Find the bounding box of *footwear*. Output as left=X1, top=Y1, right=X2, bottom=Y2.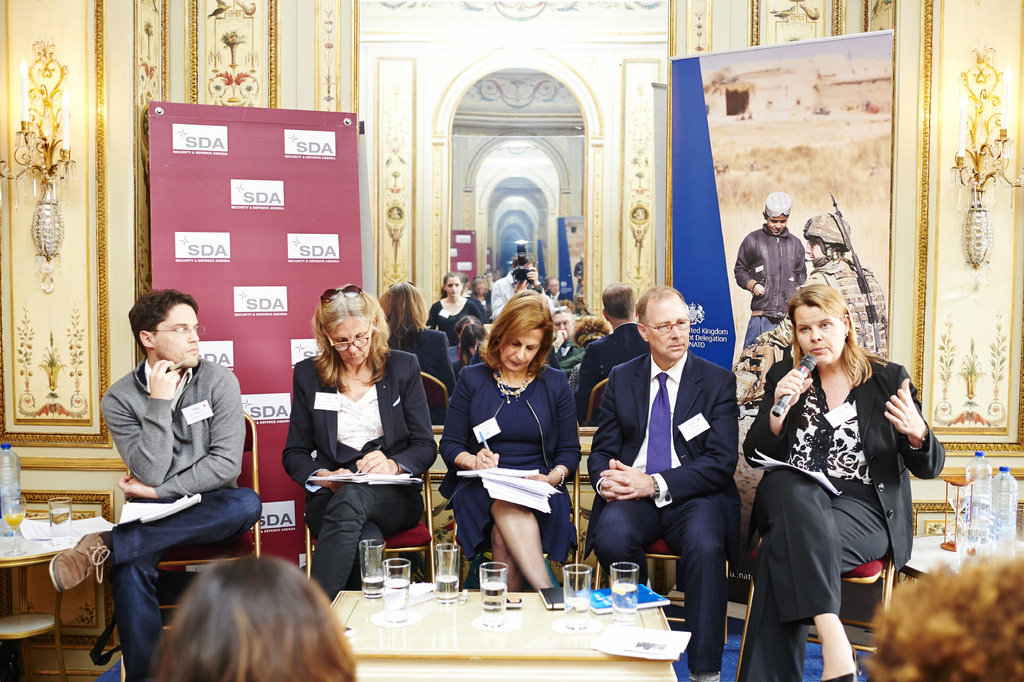
left=689, top=664, right=721, bottom=681.
